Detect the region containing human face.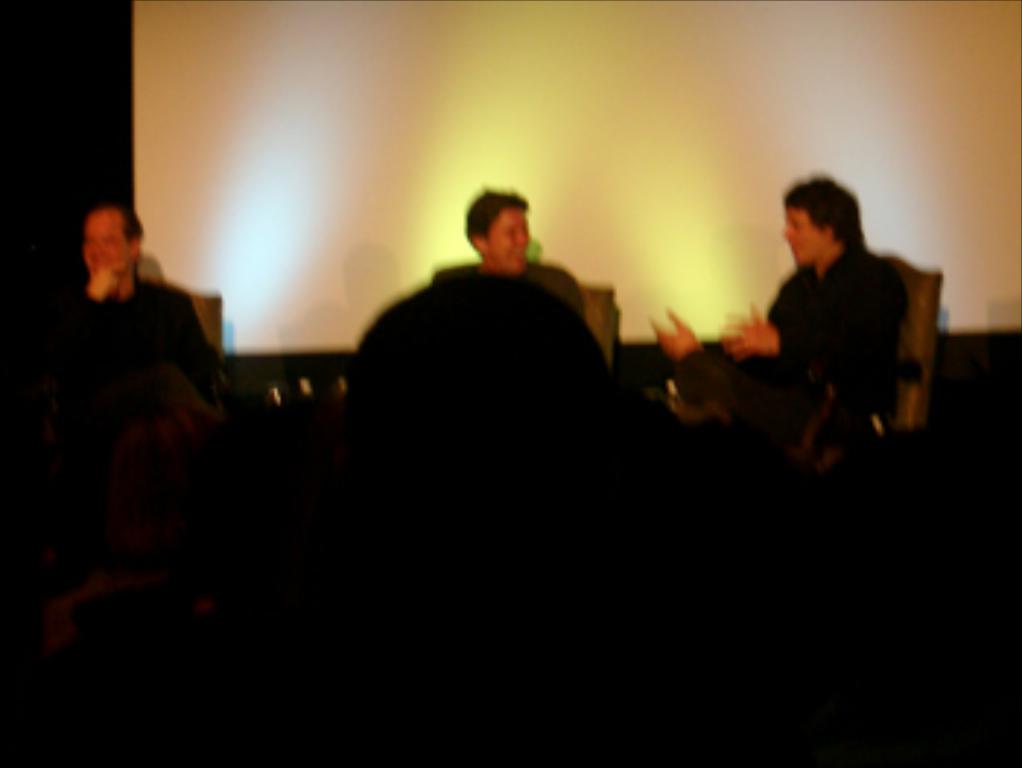
765,193,818,266.
